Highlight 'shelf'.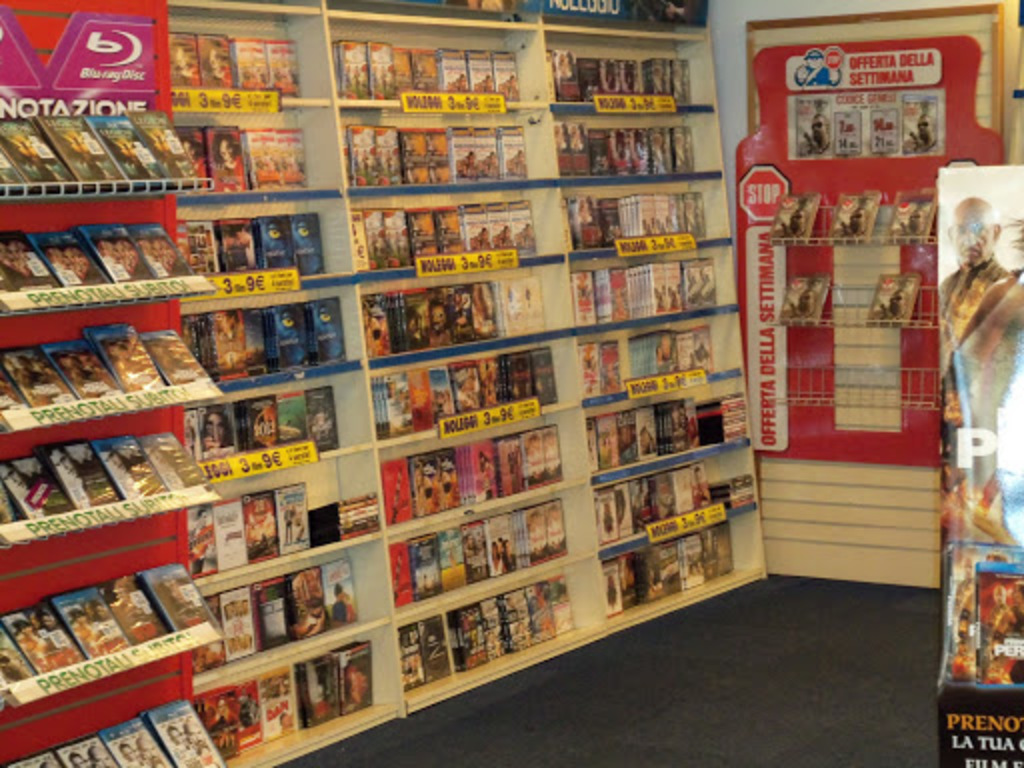
Highlighted region: x1=186, y1=538, x2=396, y2=694.
